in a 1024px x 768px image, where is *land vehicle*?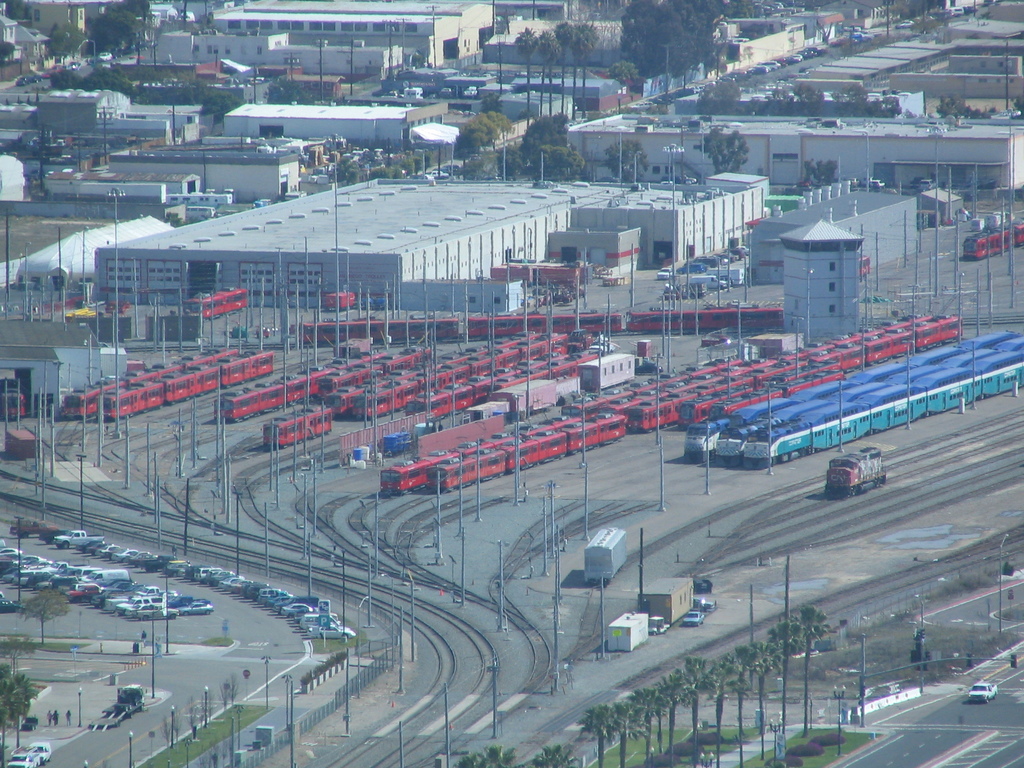
222, 351, 382, 415.
